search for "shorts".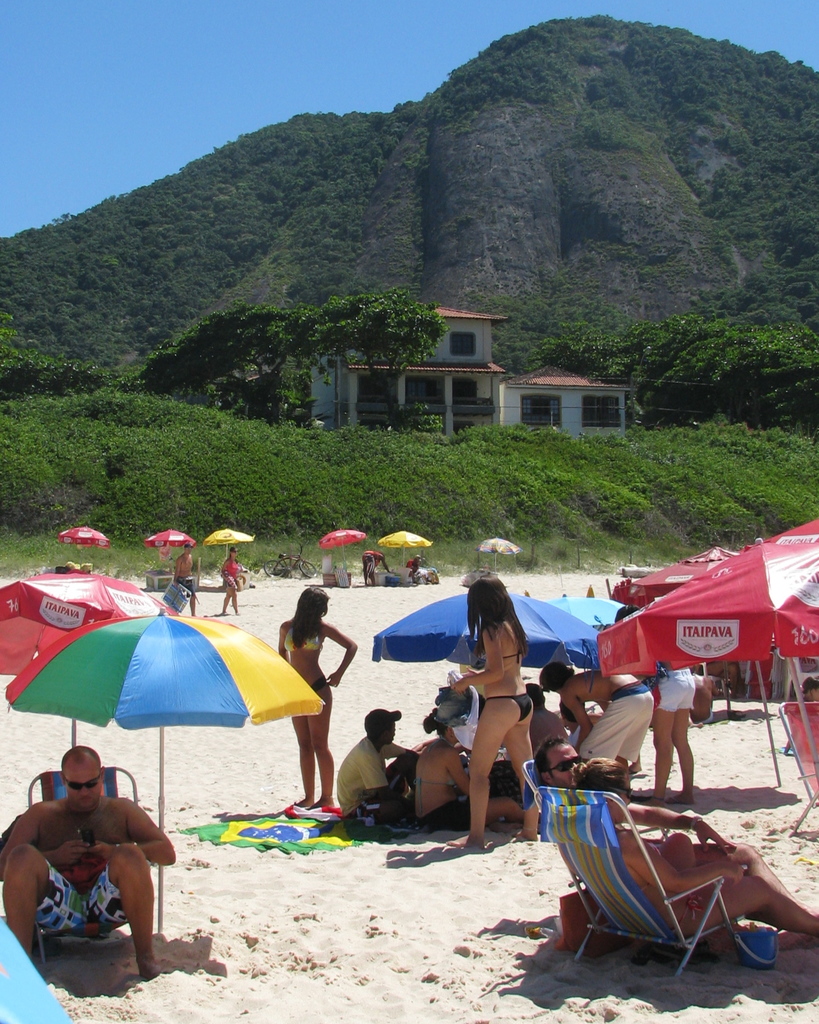
Found at box=[36, 860, 128, 940].
